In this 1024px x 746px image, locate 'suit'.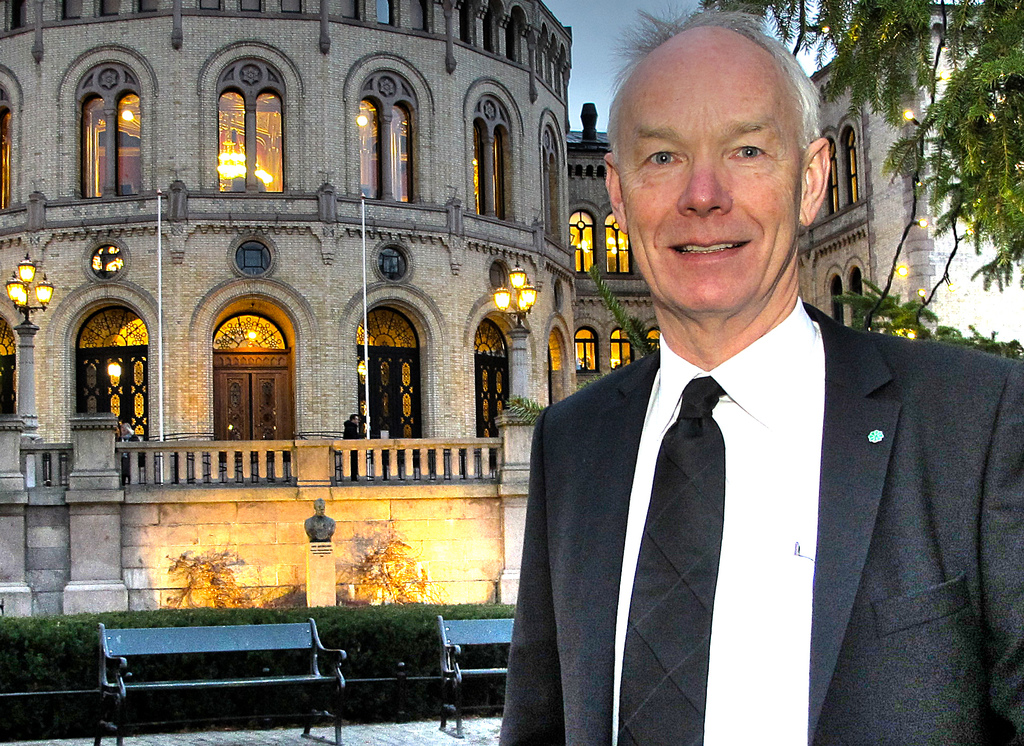
Bounding box: BBox(519, 223, 991, 743).
